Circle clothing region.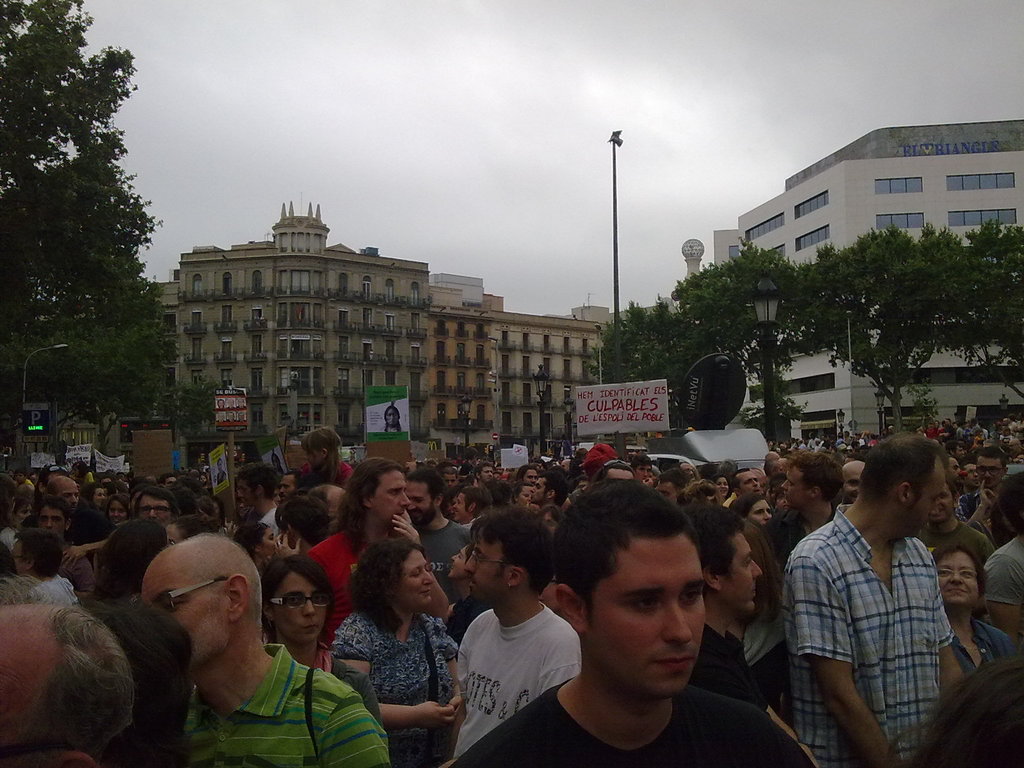
Region: <region>687, 622, 774, 717</region>.
